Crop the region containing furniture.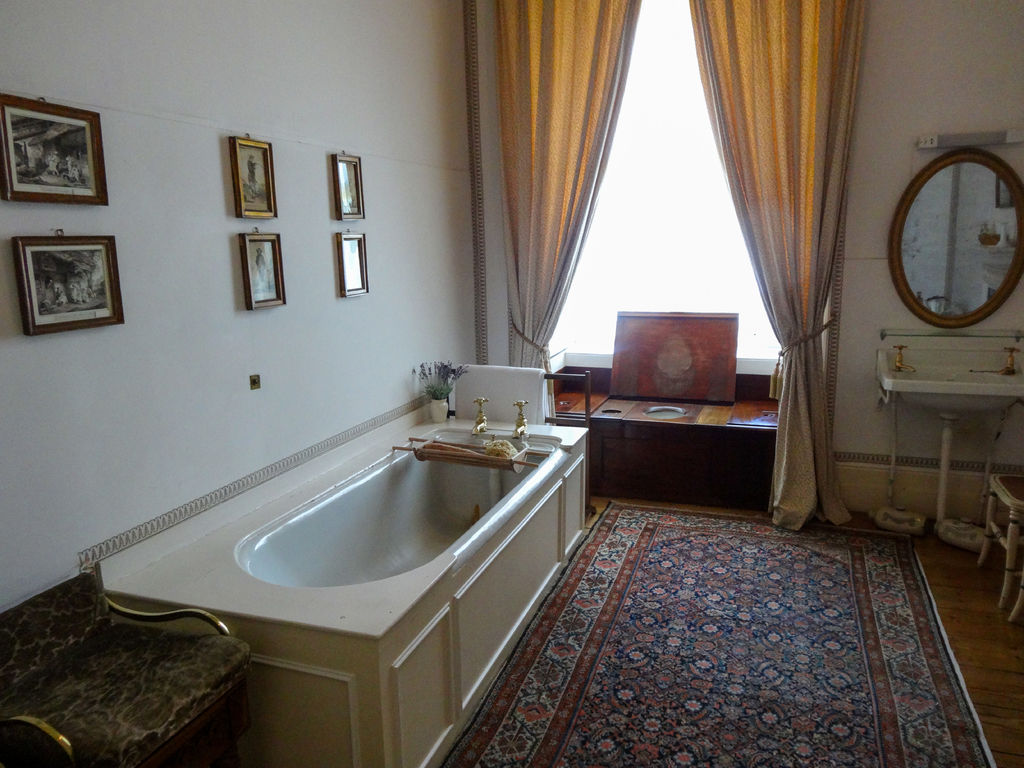
Crop region: (left=554, top=392, right=781, bottom=434).
